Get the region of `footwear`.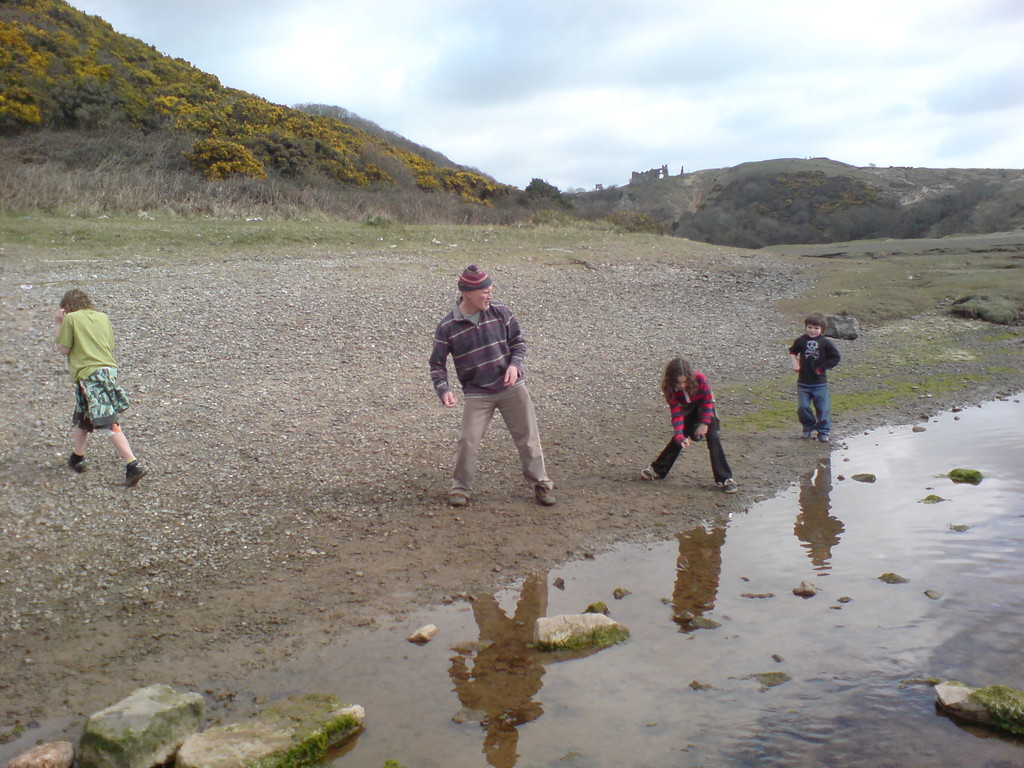
[left=821, top=434, right=829, bottom=442].
